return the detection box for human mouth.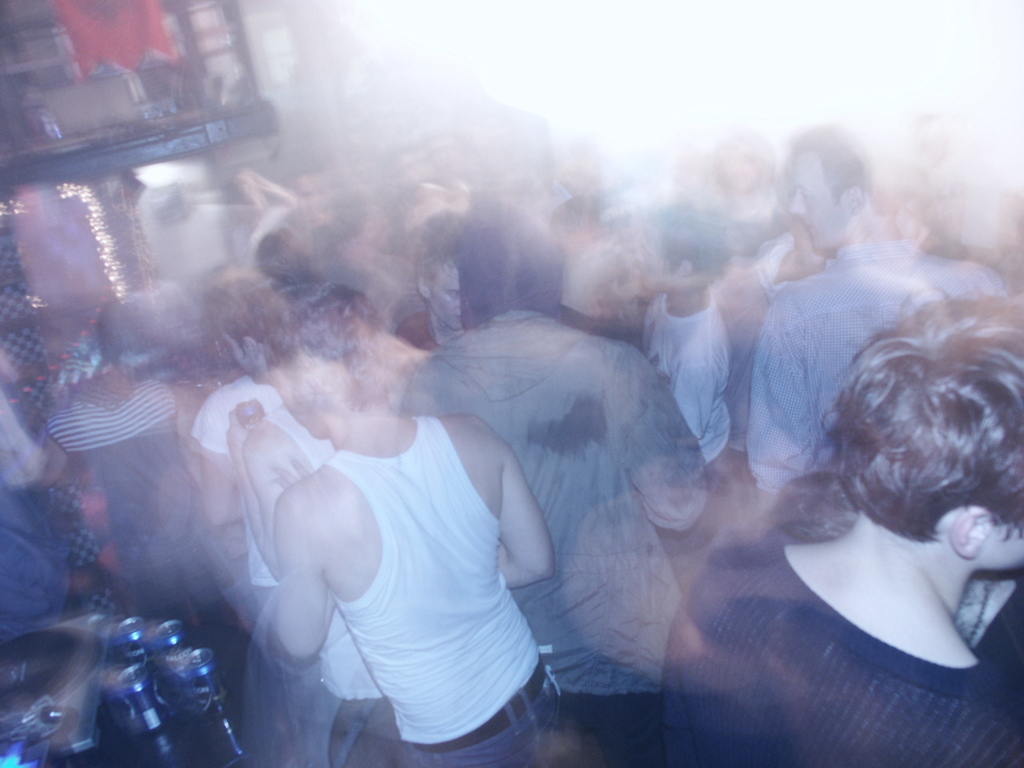
x1=802, y1=221, x2=810, y2=230.
